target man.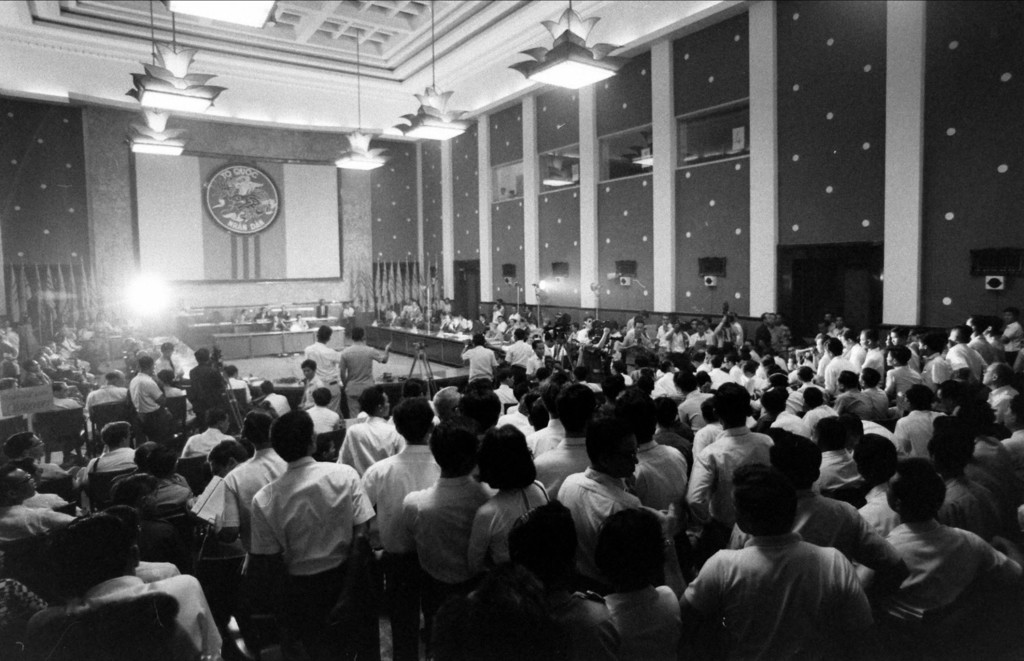
Target region: Rect(303, 324, 340, 413).
